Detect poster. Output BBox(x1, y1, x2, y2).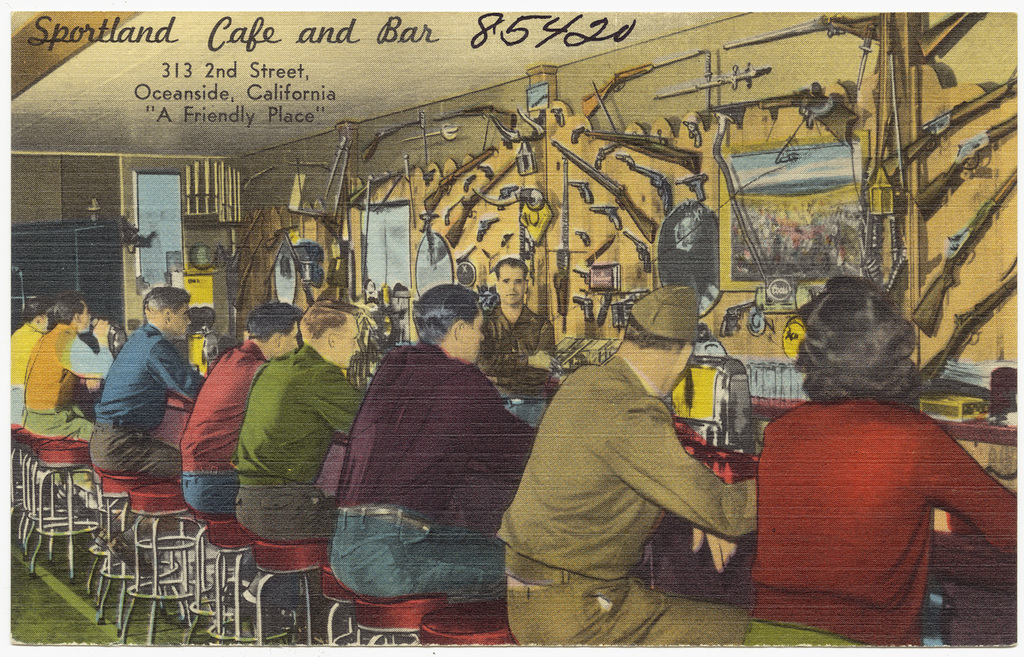
BBox(7, 8, 1023, 656).
